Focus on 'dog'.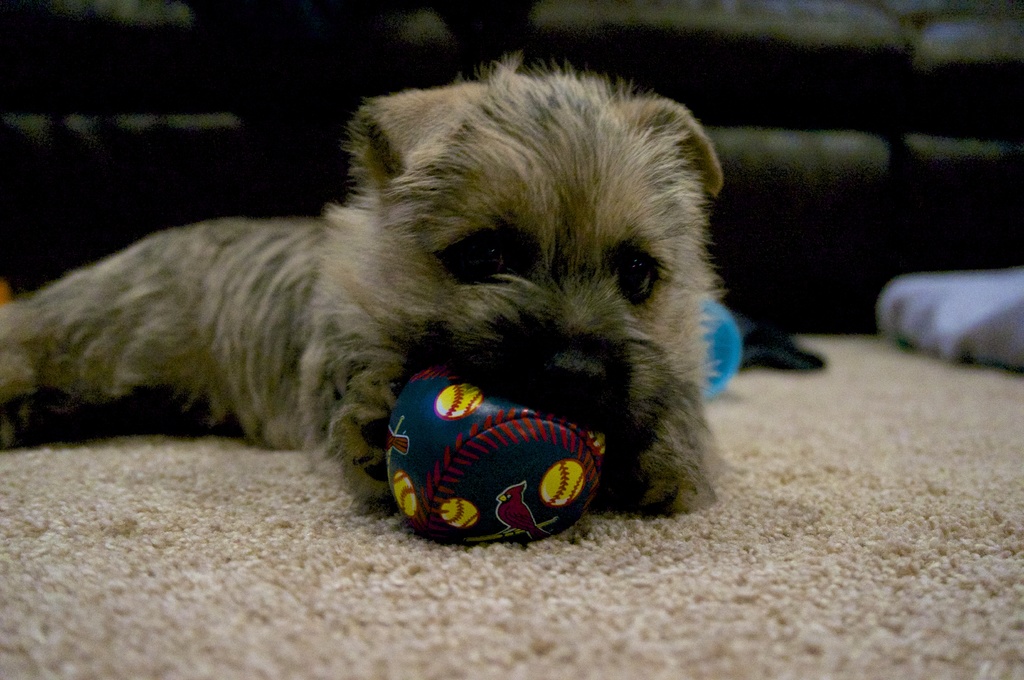
Focused at 0:43:725:521.
